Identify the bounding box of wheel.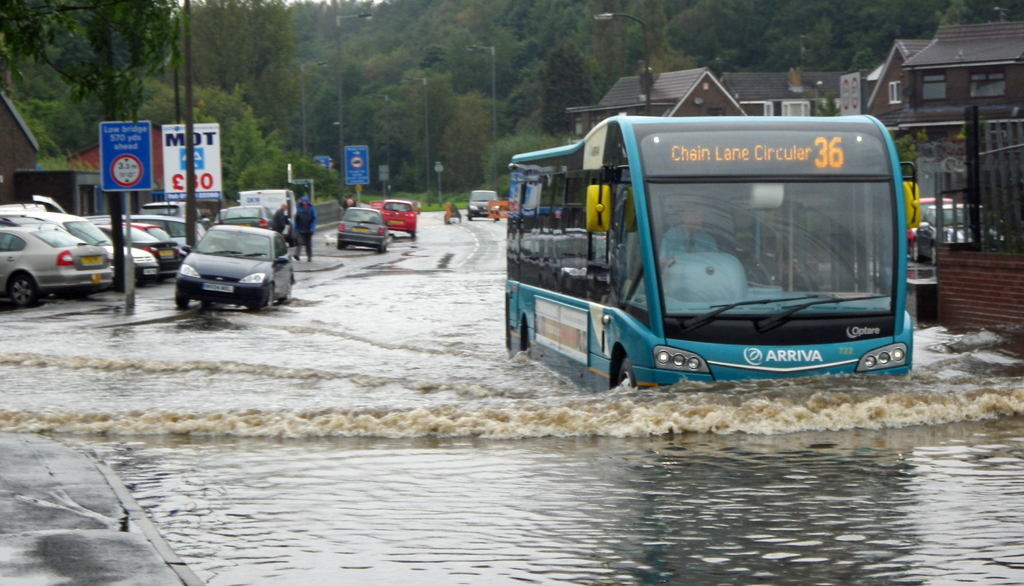
detection(260, 282, 273, 303).
